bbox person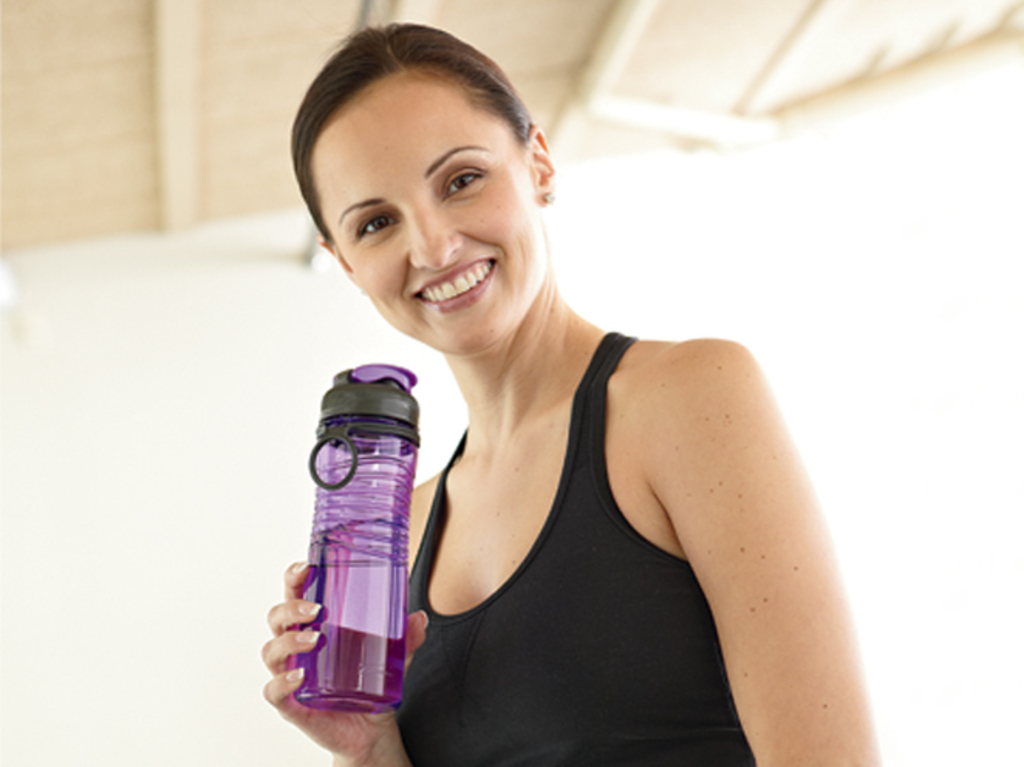
(263, 66, 882, 755)
